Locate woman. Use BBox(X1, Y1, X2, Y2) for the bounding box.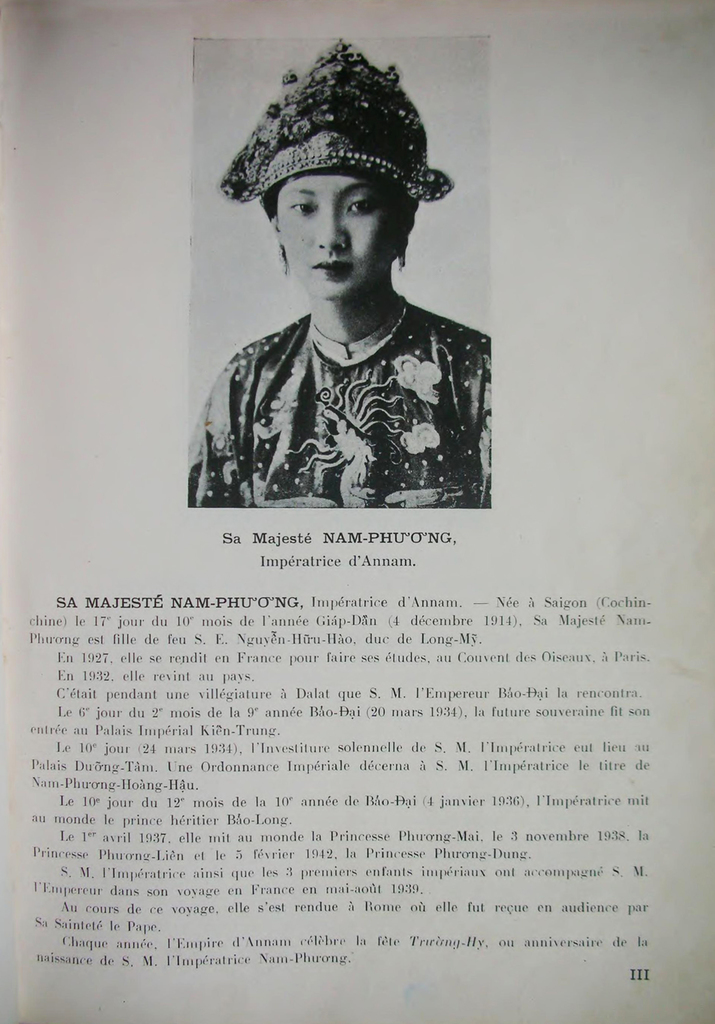
BBox(186, 53, 523, 570).
